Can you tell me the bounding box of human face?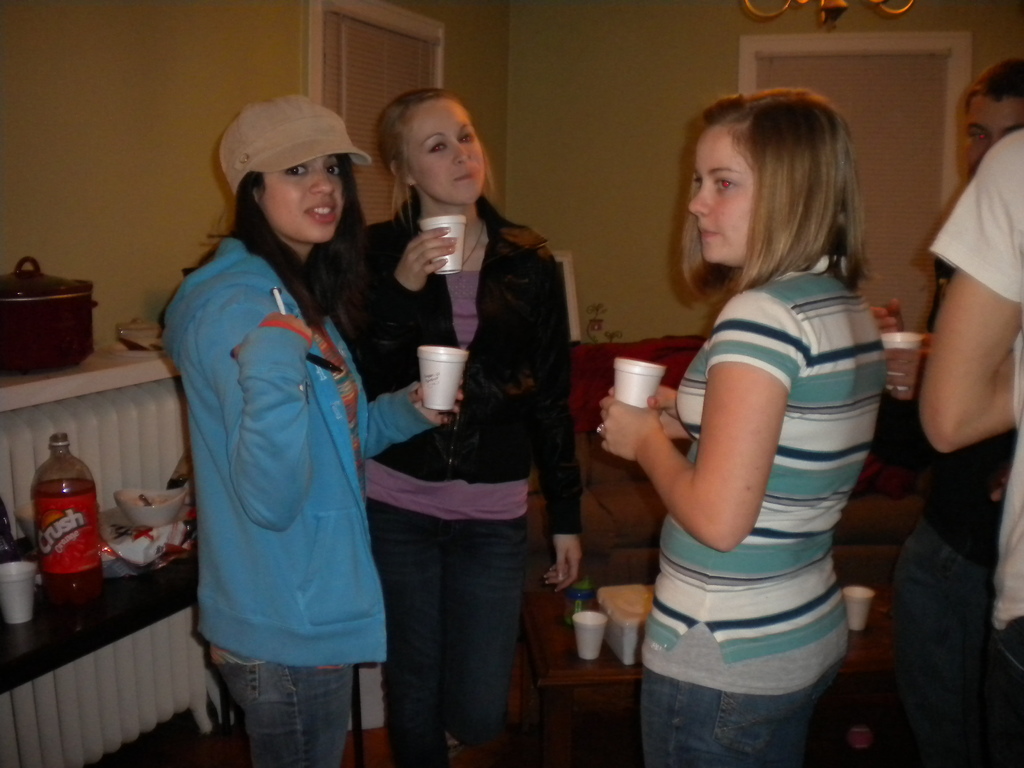
detection(949, 86, 1023, 179).
